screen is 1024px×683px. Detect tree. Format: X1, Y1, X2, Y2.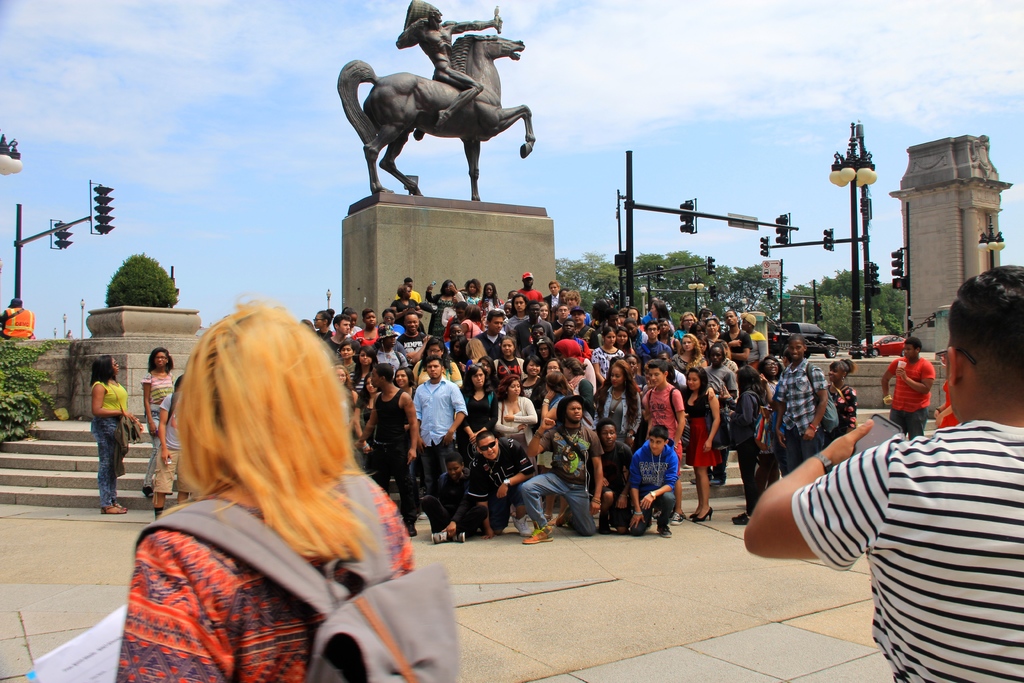
790, 264, 908, 349.
